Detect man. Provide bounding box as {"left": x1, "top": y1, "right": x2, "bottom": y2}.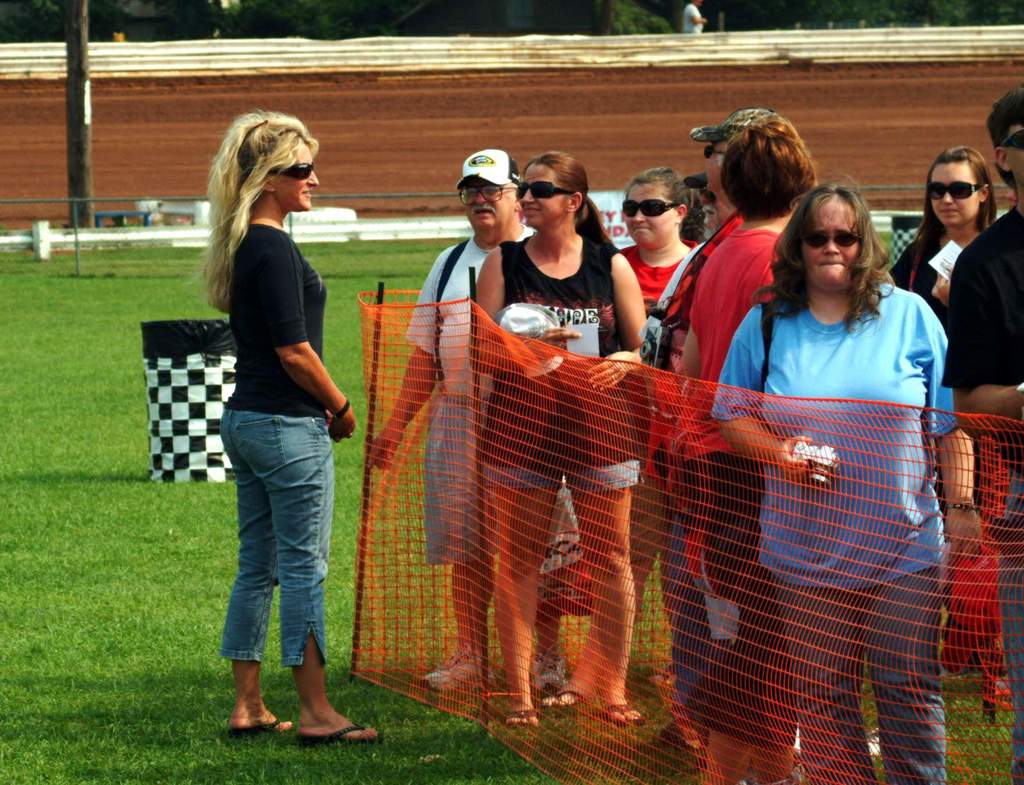
{"left": 641, "top": 169, "right": 730, "bottom": 370}.
